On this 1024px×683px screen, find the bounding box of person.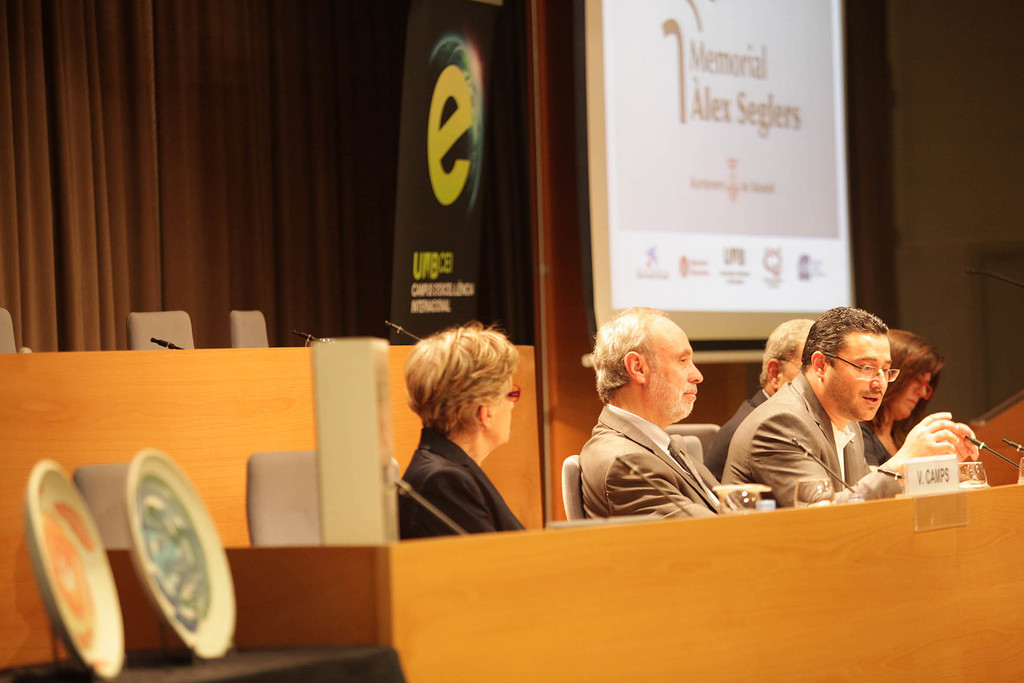
Bounding box: {"left": 729, "top": 305, "right": 972, "bottom": 513}.
